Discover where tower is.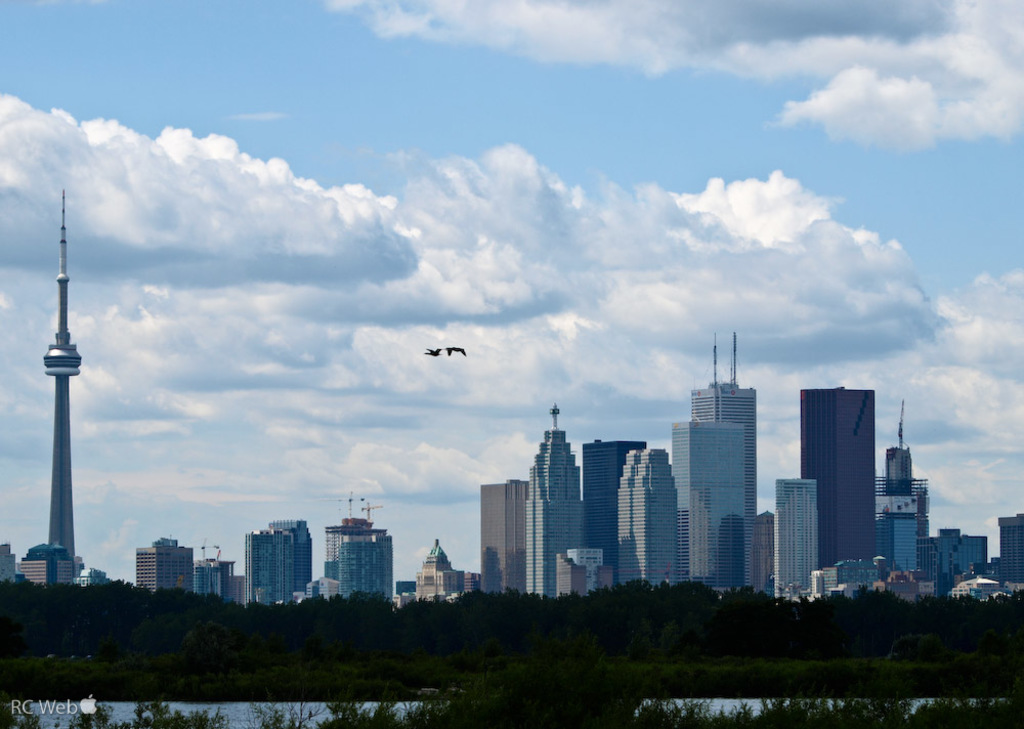
Discovered at (x1=799, y1=377, x2=886, y2=588).
